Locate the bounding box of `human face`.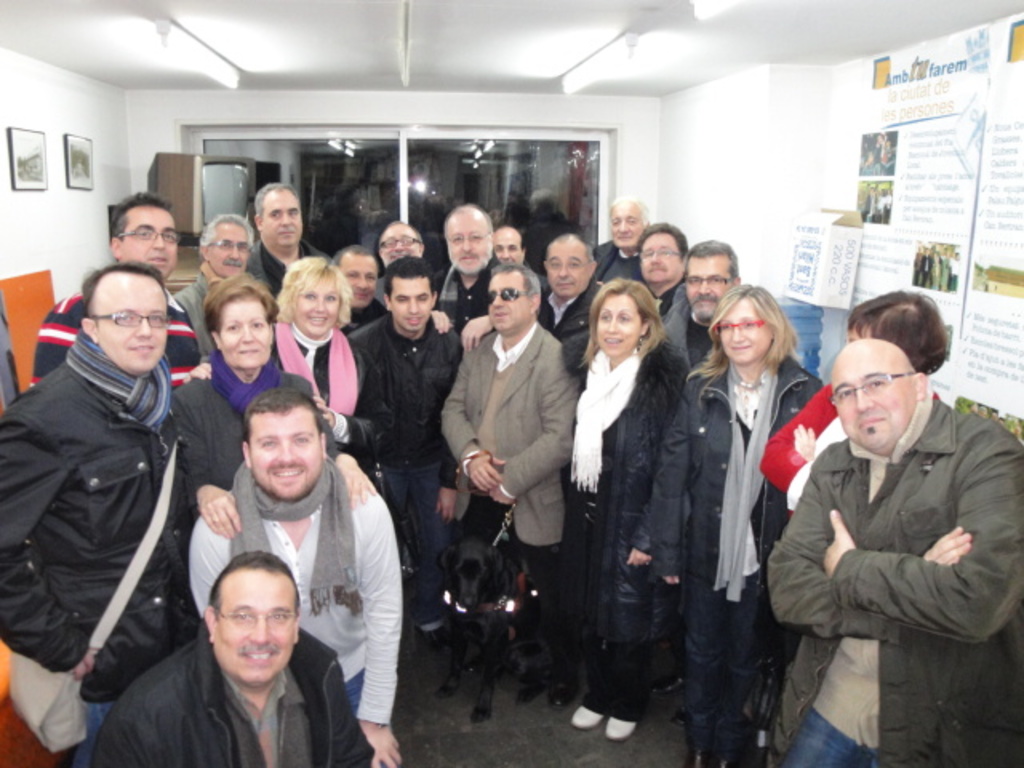
Bounding box: box(379, 227, 422, 264).
